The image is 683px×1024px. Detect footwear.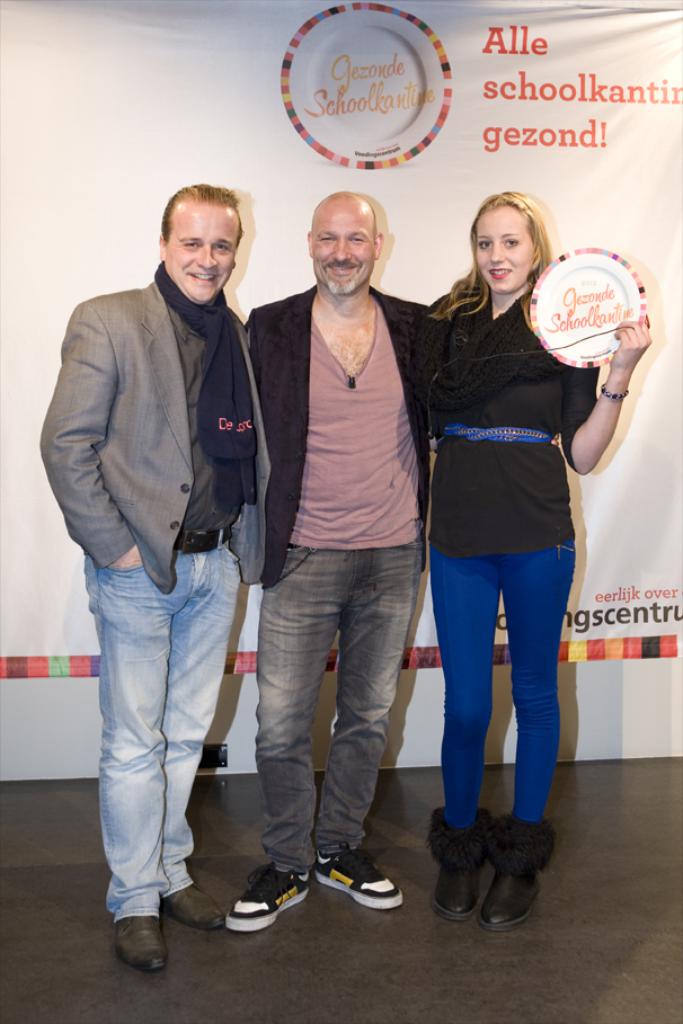
Detection: [x1=221, y1=864, x2=309, y2=934].
